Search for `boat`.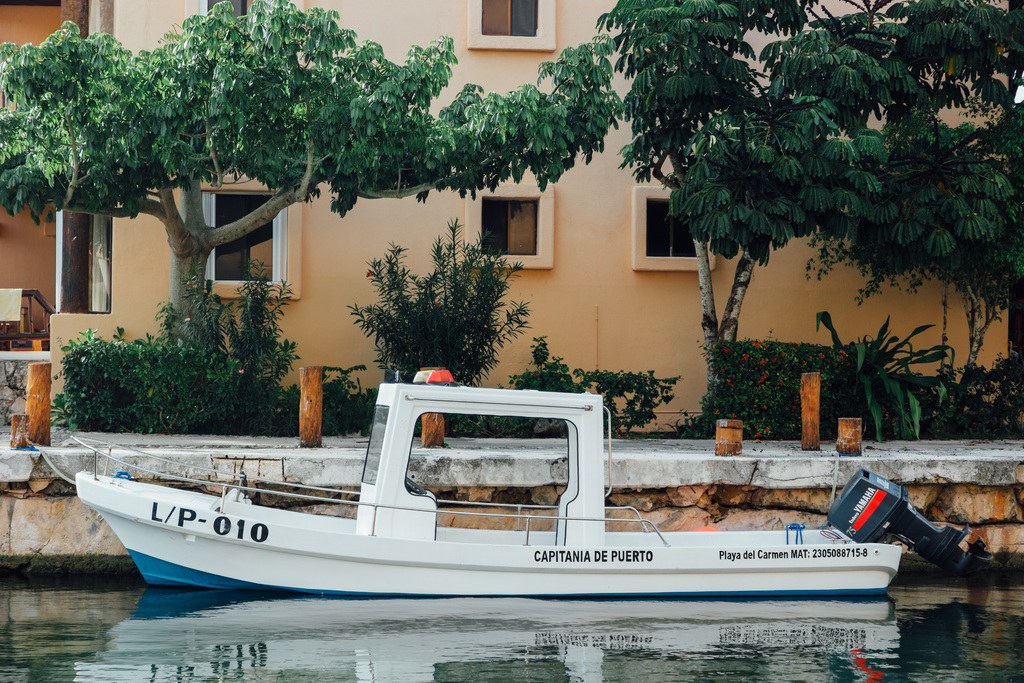
Found at x1=60, y1=365, x2=993, y2=606.
